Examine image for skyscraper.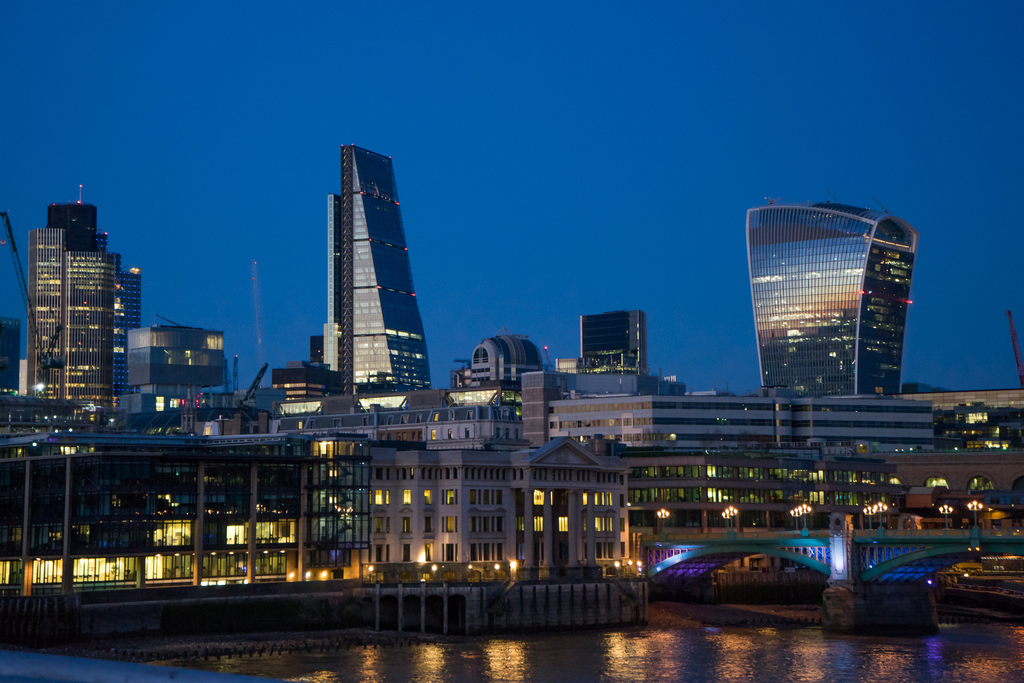
Examination result: <box>440,336,552,389</box>.
